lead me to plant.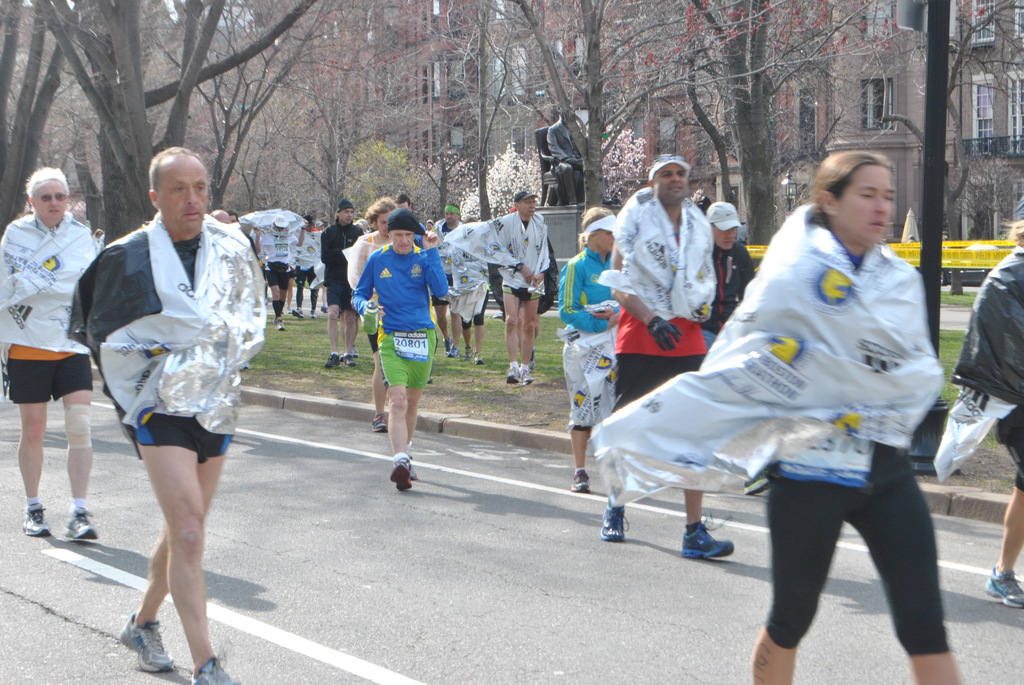
Lead to 979:425:1006:448.
